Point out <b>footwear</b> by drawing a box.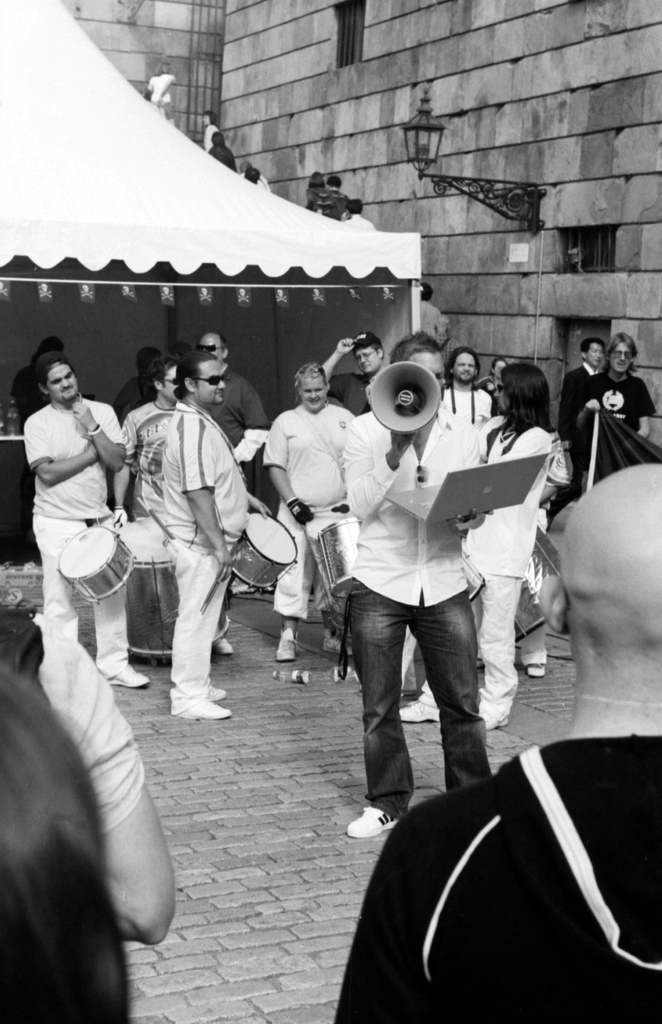
x1=109 y1=668 x2=155 y2=691.
